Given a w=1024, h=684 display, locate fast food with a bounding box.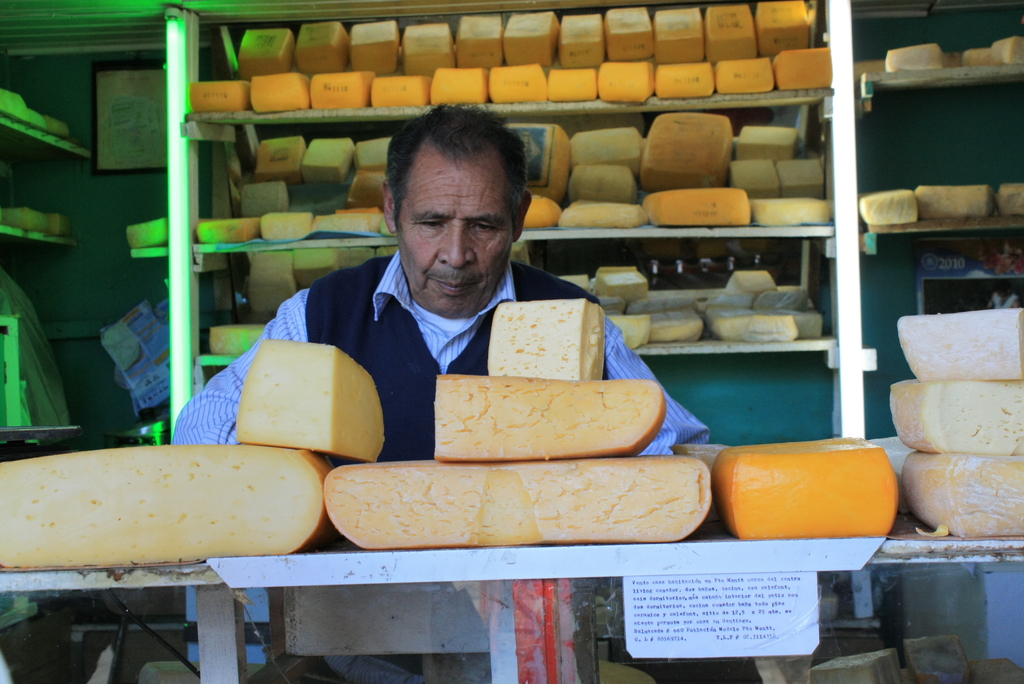
Located: {"left": 900, "top": 311, "right": 1023, "bottom": 378}.
